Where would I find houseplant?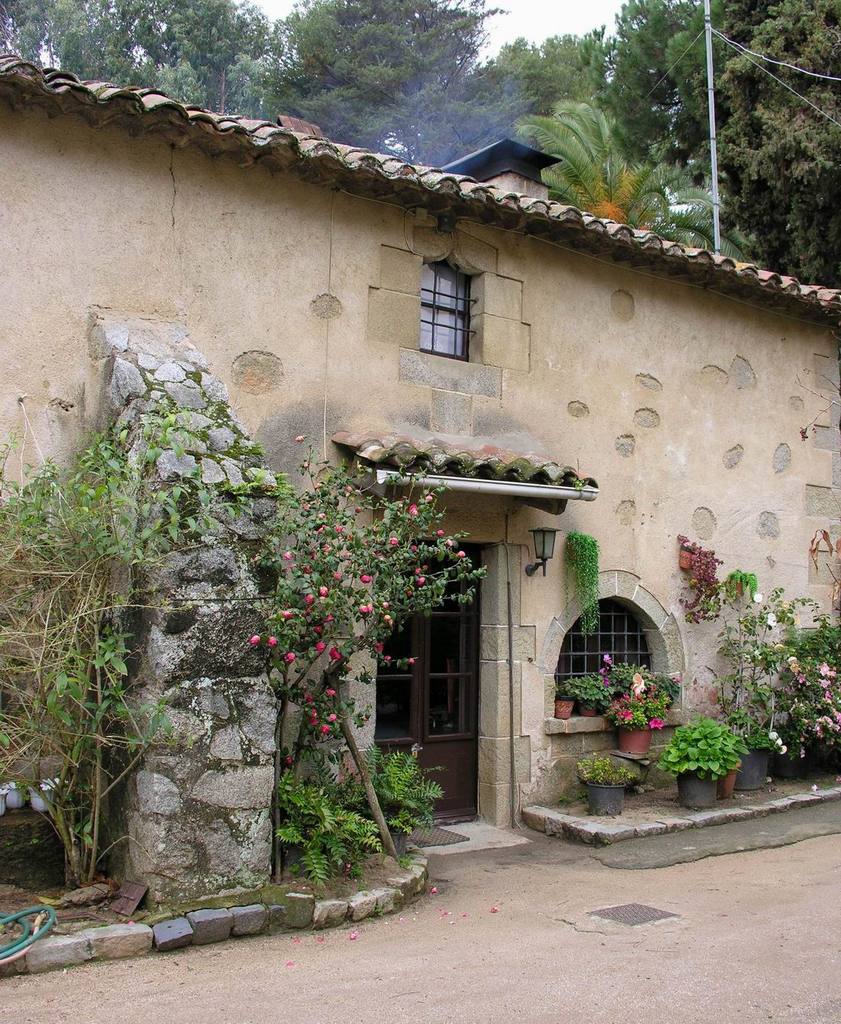
At x1=551, y1=682, x2=576, y2=729.
